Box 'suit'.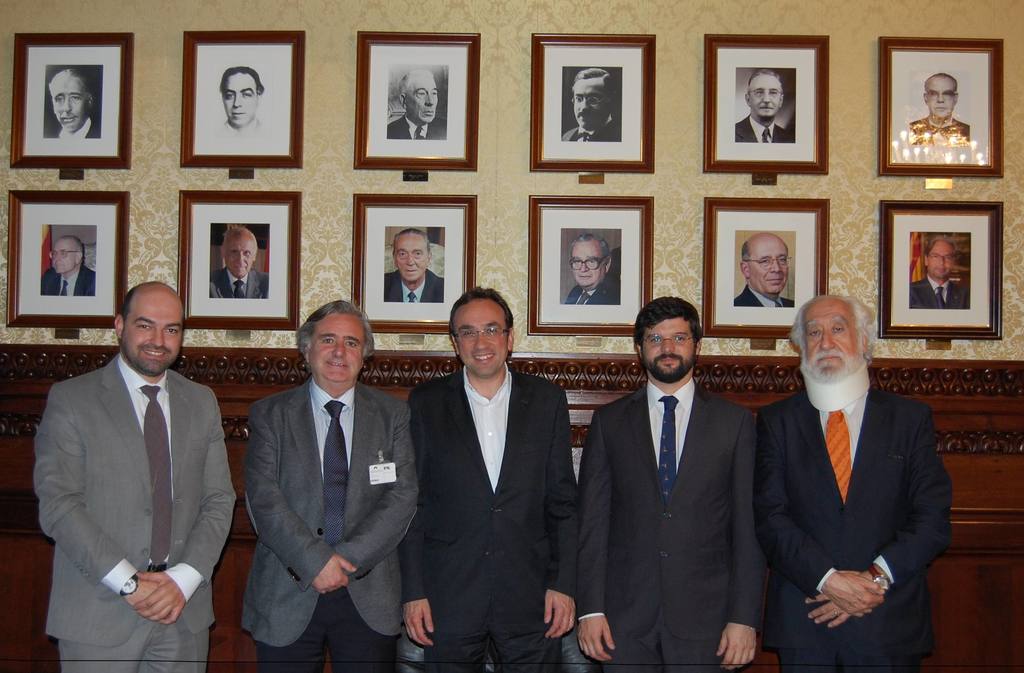
BBox(909, 274, 968, 313).
